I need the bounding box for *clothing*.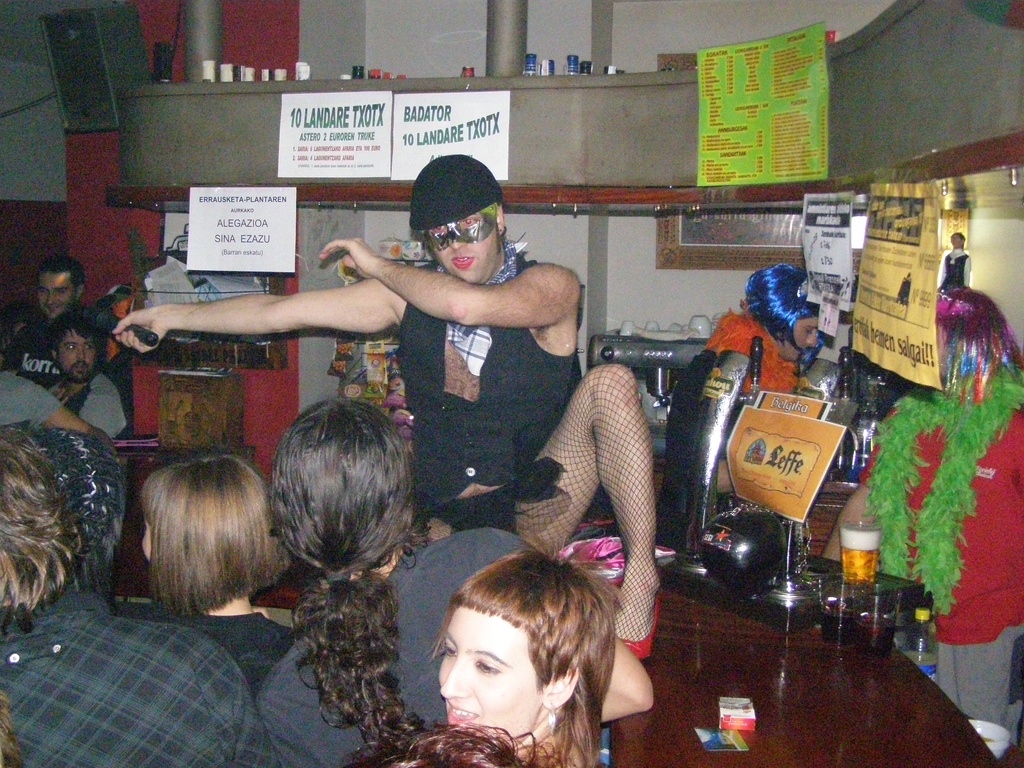
Here it is: [x1=396, y1=243, x2=577, y2=535].
